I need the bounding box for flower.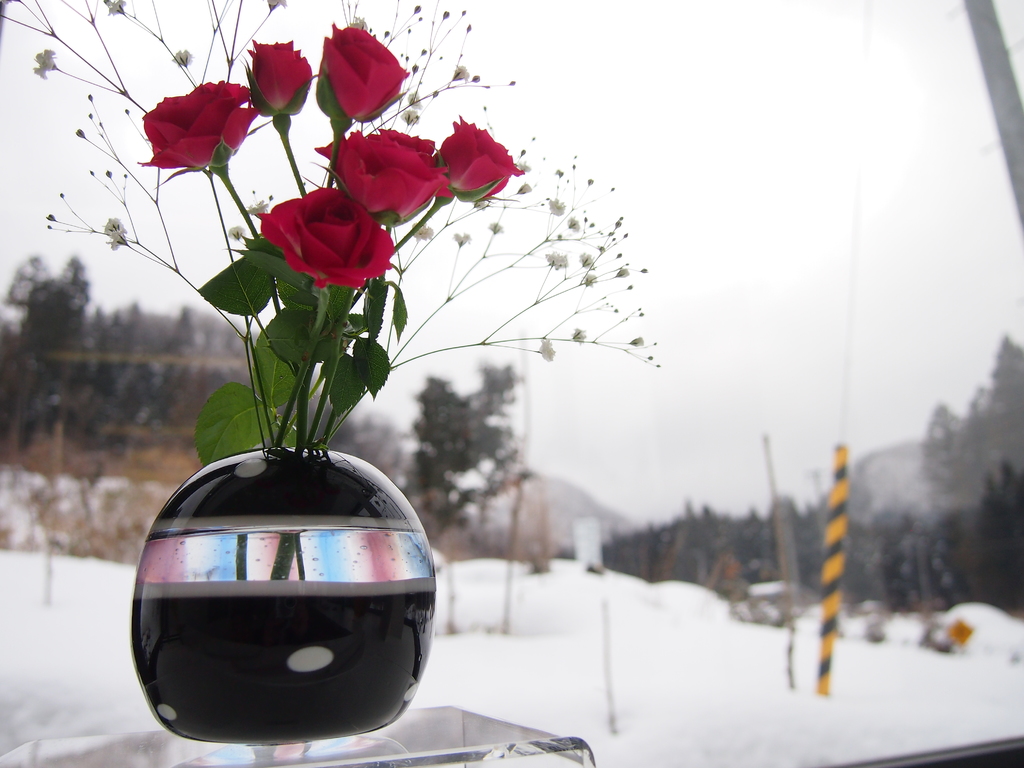
Here it is: bbox=[246, 196, 271, 215].
